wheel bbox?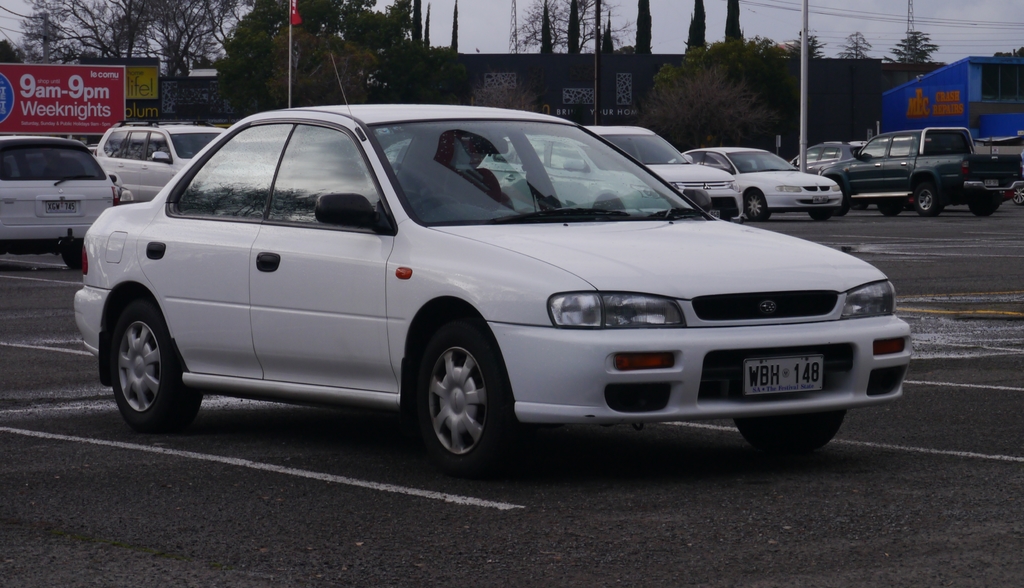
region(879, 202, 897, 215)
